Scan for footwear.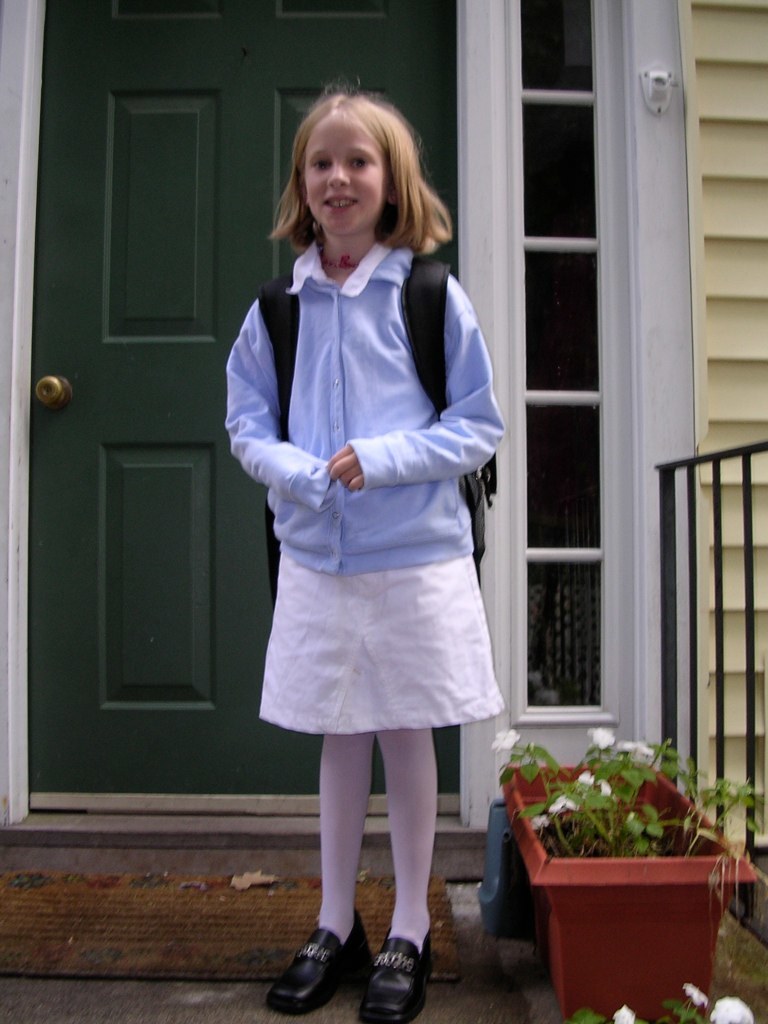
Scan result: 372/929/440/1023.
